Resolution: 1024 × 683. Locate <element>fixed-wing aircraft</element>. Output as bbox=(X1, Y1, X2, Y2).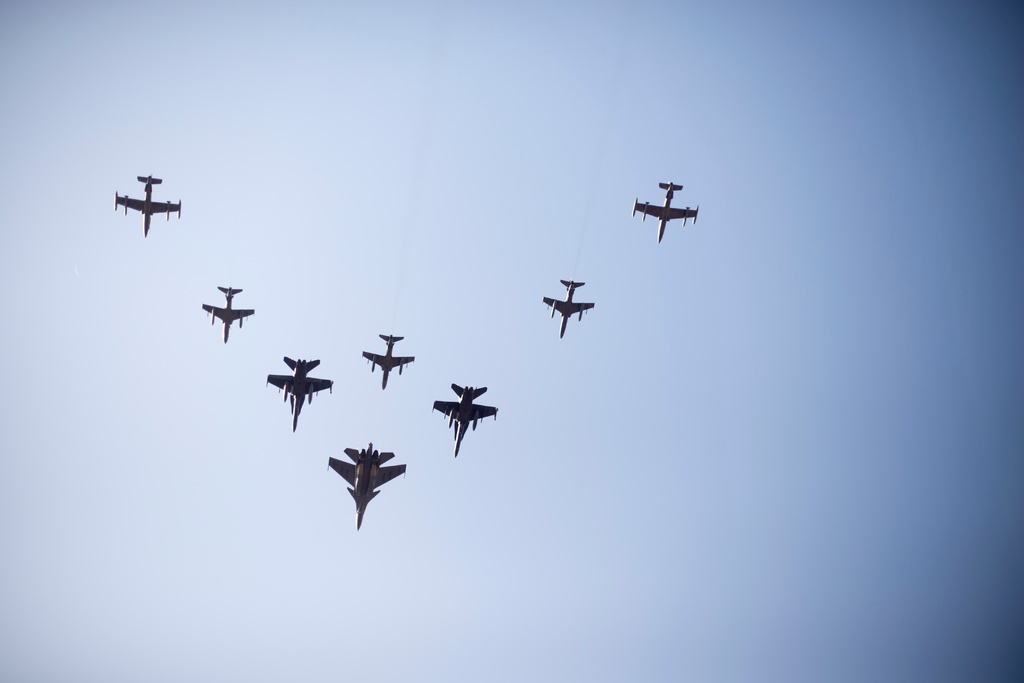
bbox=(428, 383, 498, 461).
